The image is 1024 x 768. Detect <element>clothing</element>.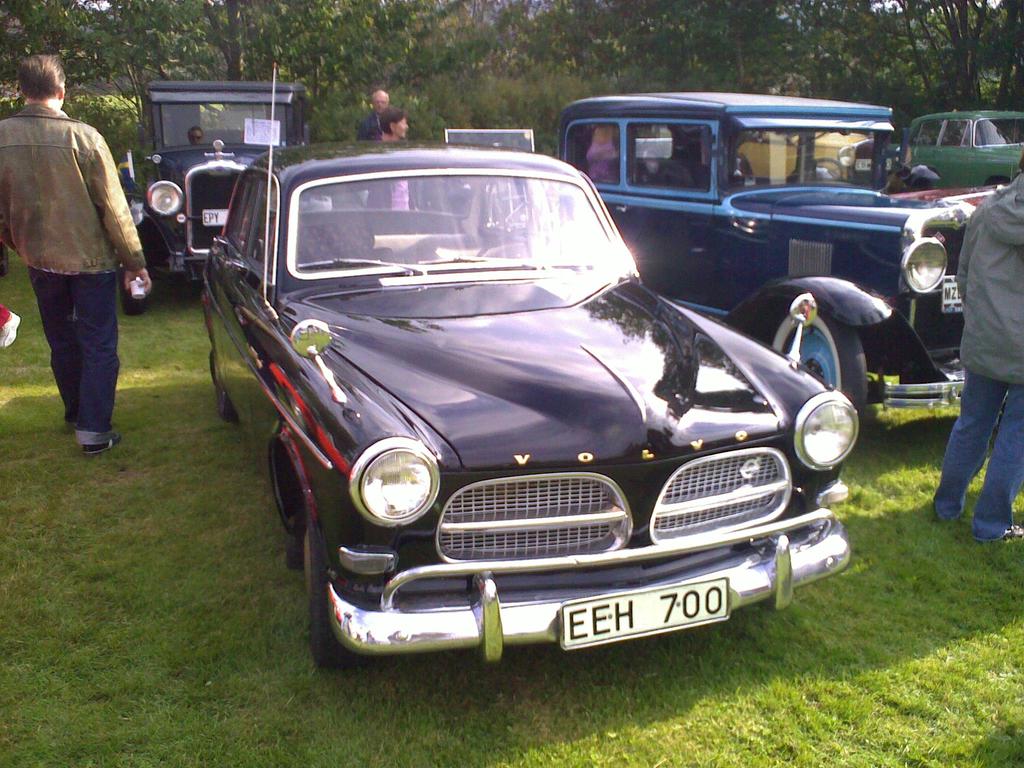
Detection: 353:111:382:140.
